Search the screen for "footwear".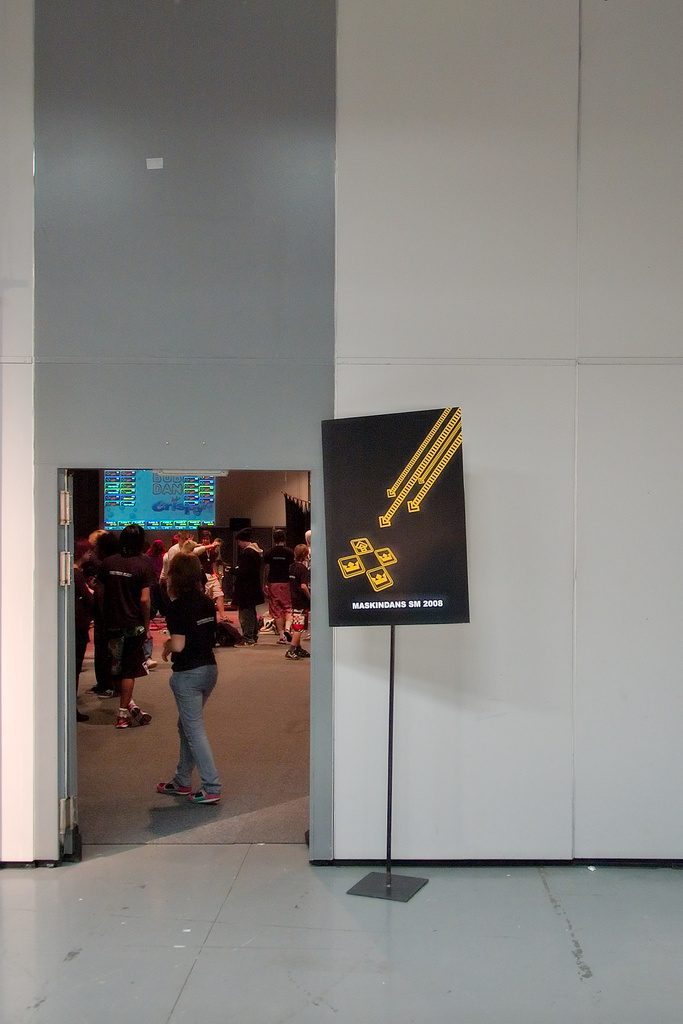
Found at l=116, t=715, r=130, b=727.
